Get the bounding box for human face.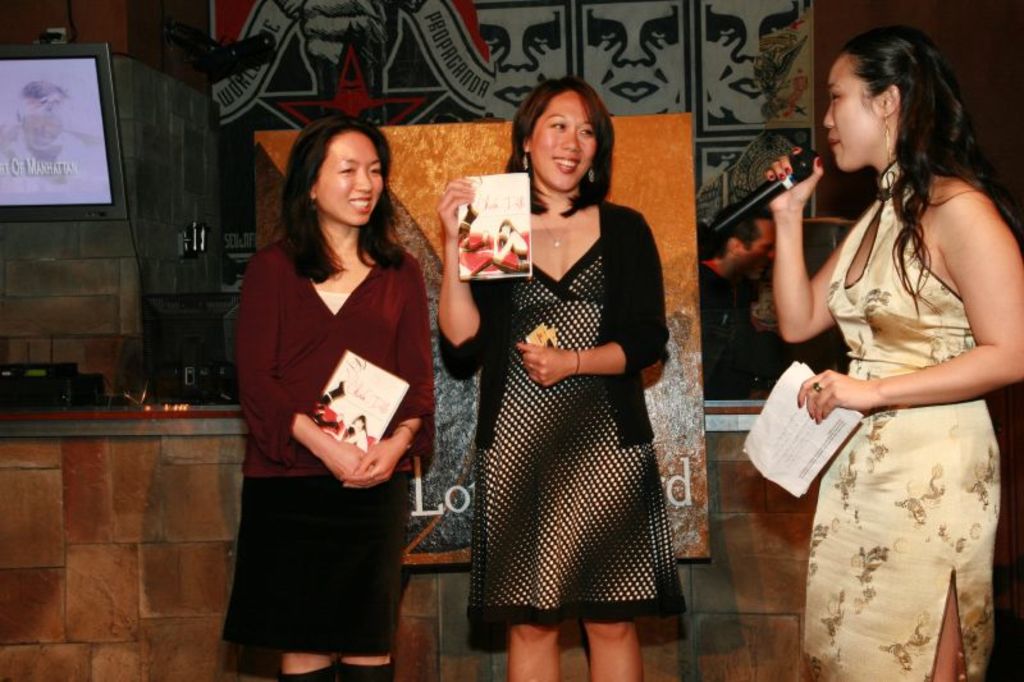
740, 223, 773, 280.
